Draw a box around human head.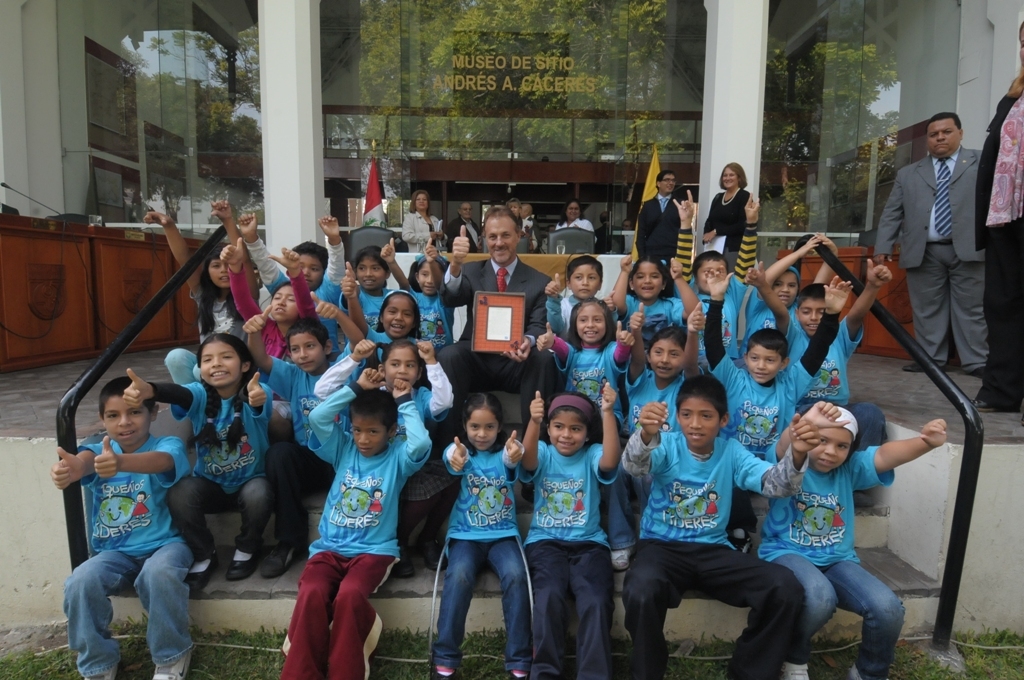
box=[620, 216, 638, 228].
